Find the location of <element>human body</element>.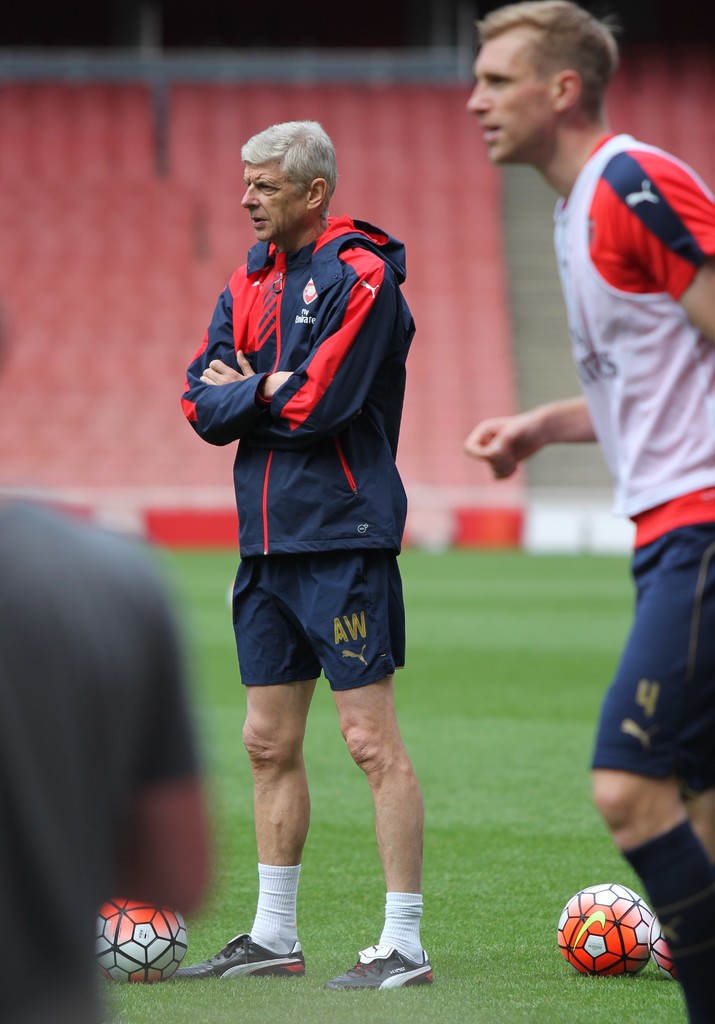
Location: left=188, top=100, right=435, bottom=912.
